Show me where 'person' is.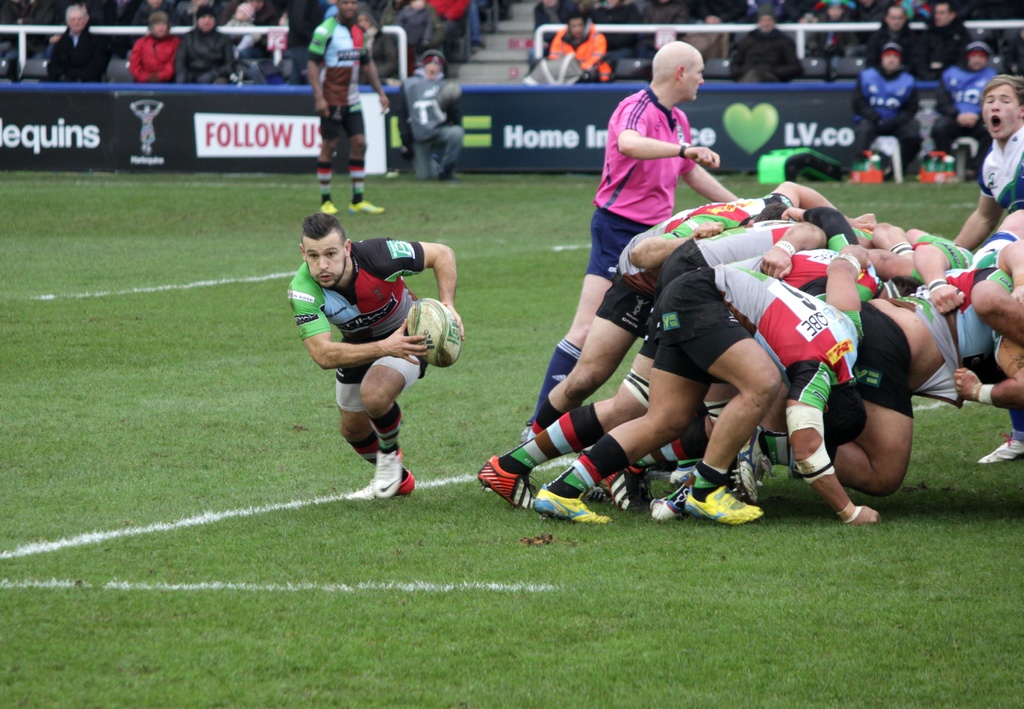
'person' is at region(848, 47, 923, 170).
